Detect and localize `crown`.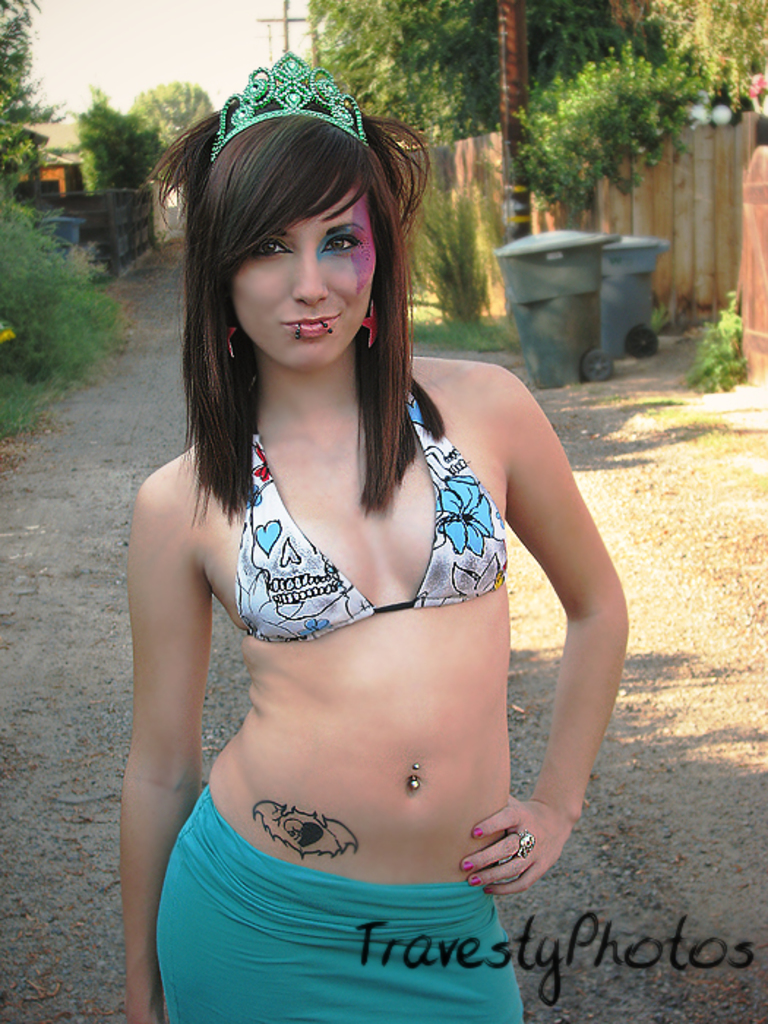
Localized at bbox=(208, 50, 370, 162).
